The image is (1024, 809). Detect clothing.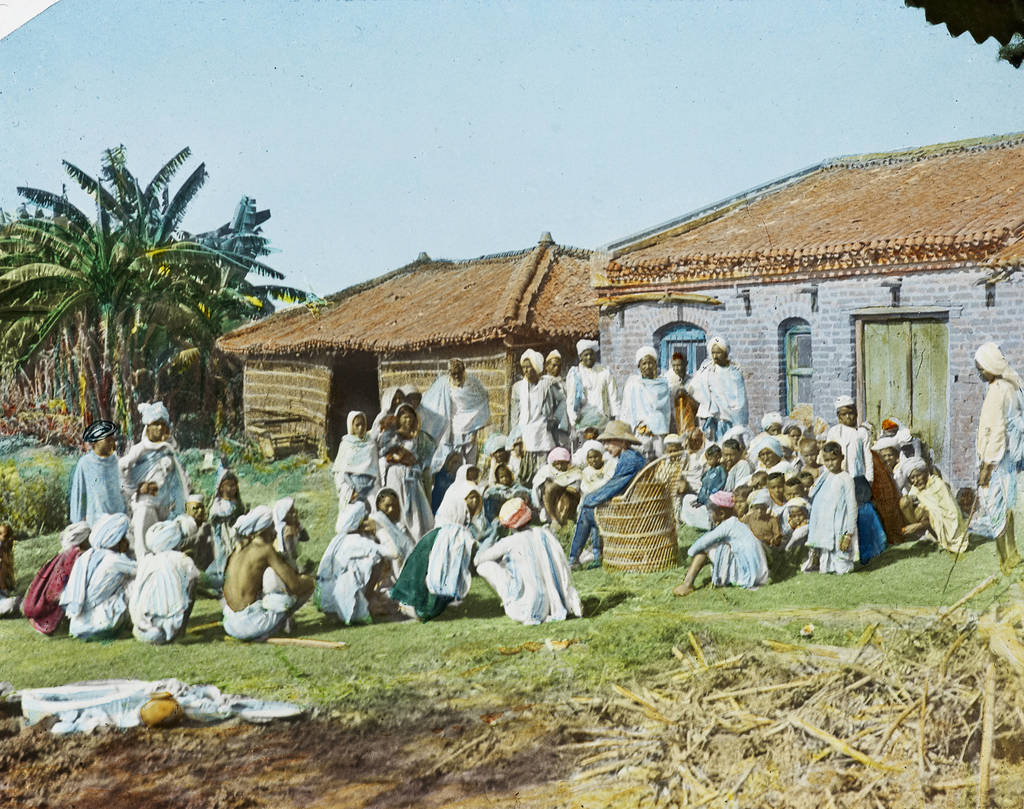
Detection: bbox(209, 468, 243, 575).
